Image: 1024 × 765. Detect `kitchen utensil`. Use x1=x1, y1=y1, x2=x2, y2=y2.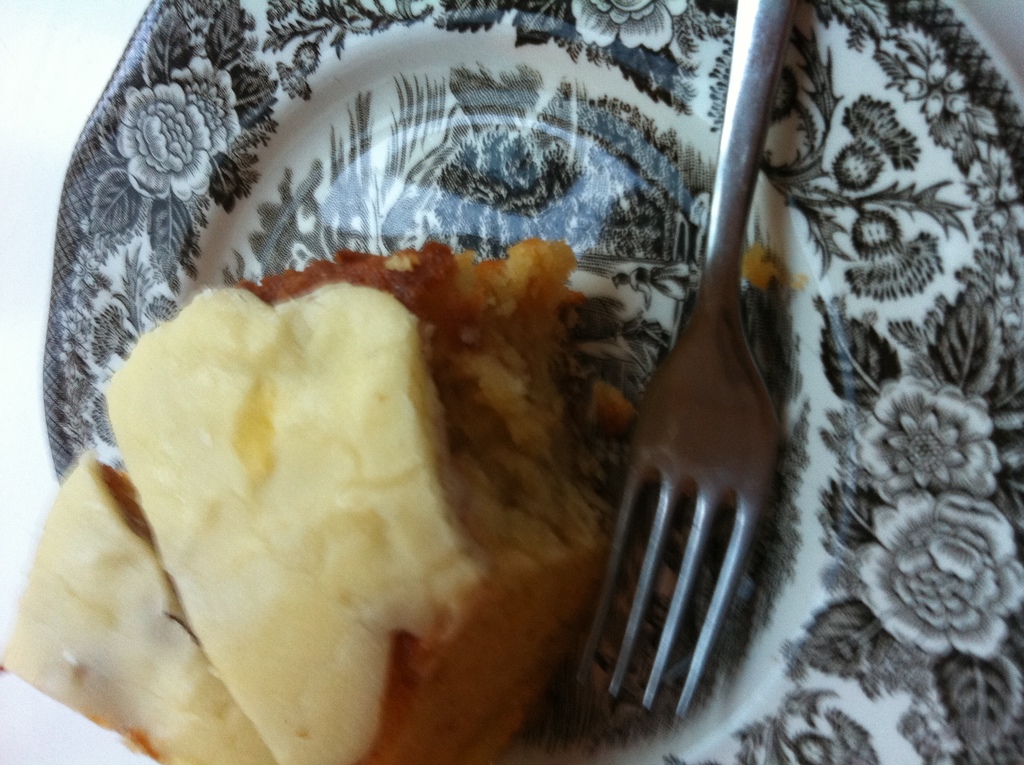
x1=574, y1=0, x2=789, y2=721.
